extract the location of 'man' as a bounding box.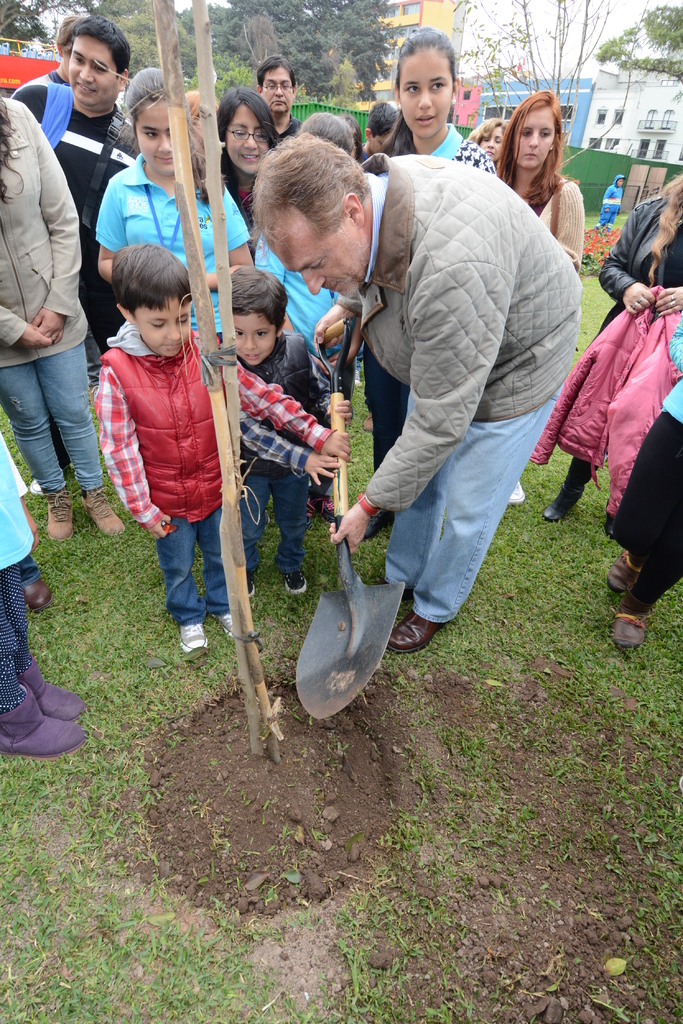
box(303, 83, 582, 730).
